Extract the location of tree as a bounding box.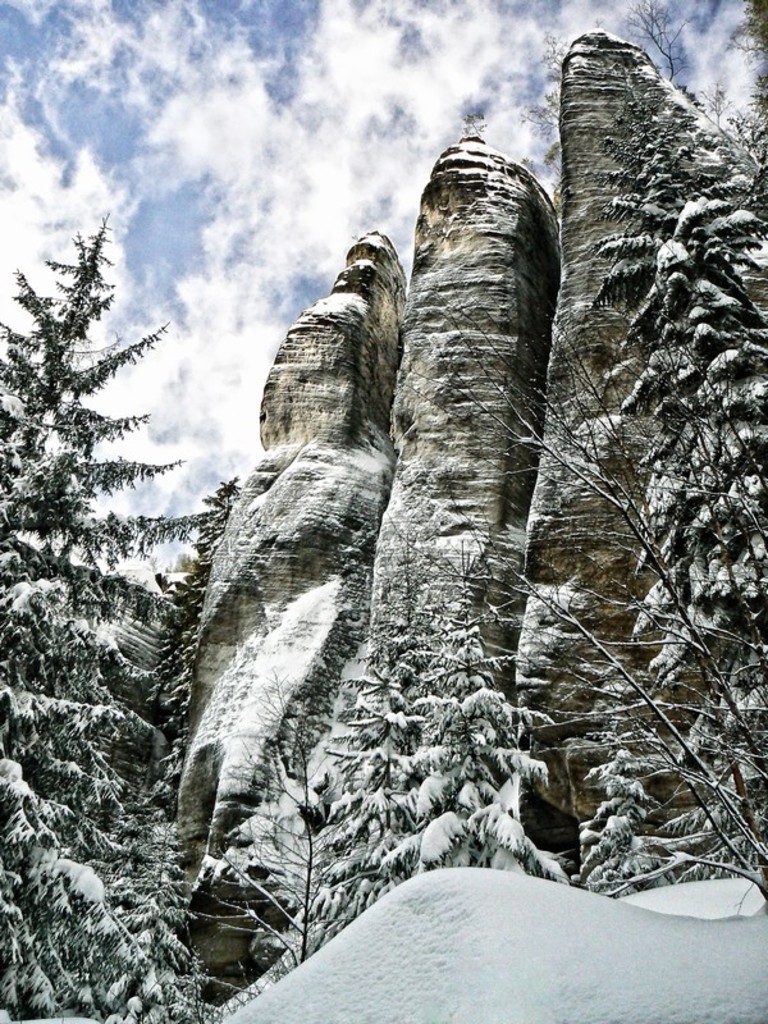
left=410, top=589, right=566, bottom=877.
